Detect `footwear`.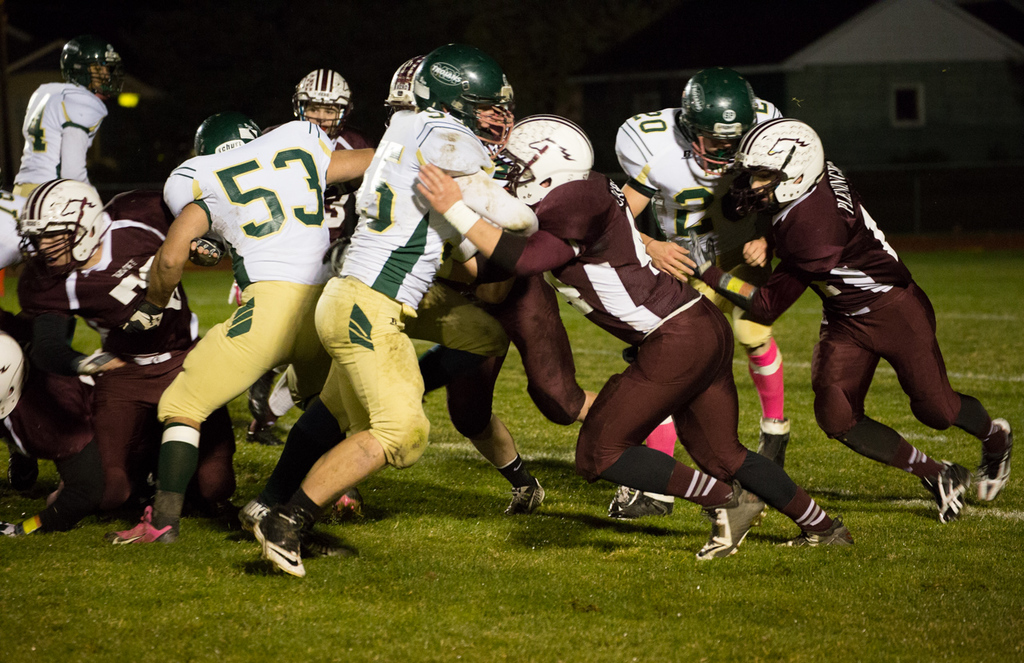
Detected at (left=700, top=481, right=768, bottom=563).
